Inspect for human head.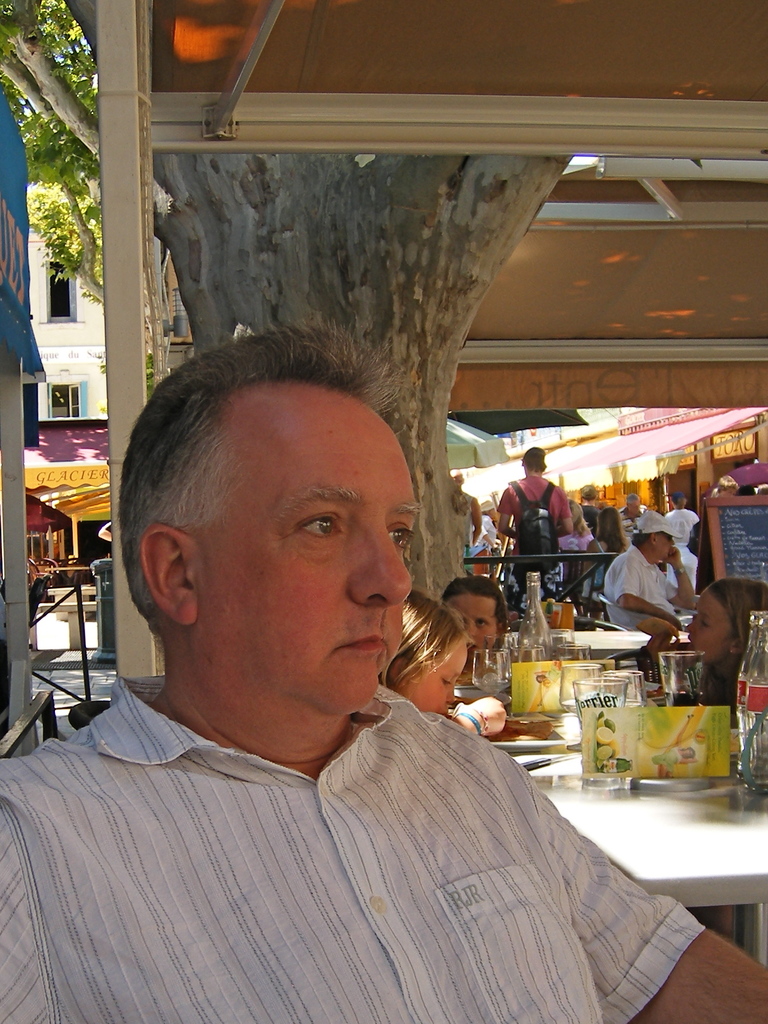
Inspection: [left=436, top=569, right=508, bottom=653].
